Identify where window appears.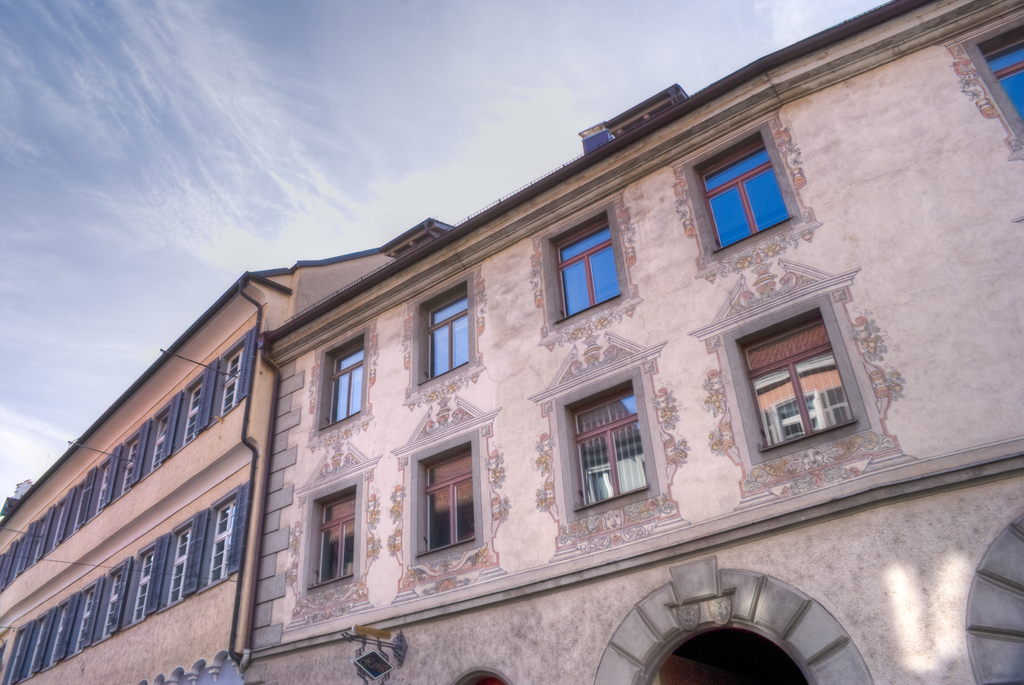
Appears at [x1=538, y1=201, x2=630, y2=331].
